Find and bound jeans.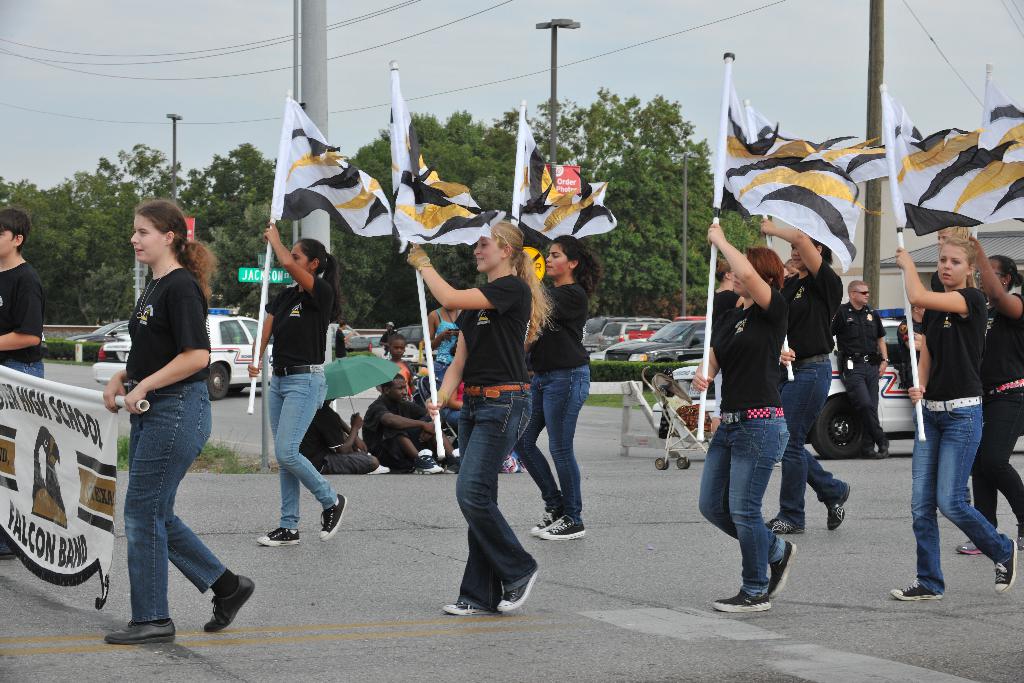
Bound: [779,356,836,533].
